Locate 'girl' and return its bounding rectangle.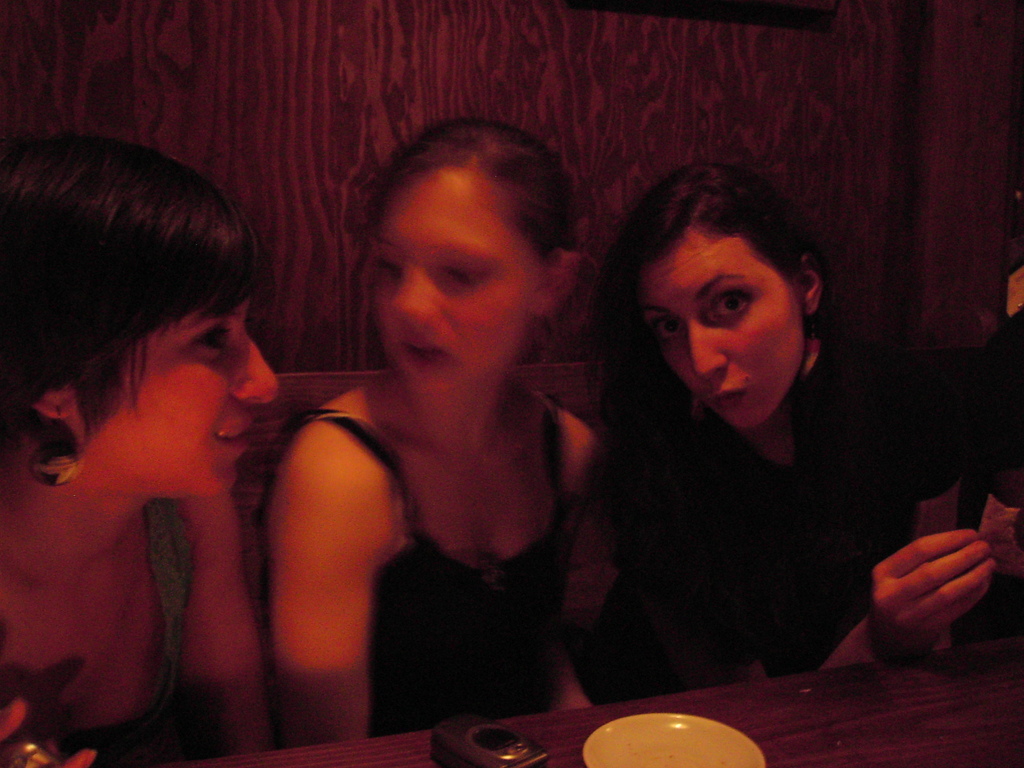
bbox(0, 143, 286, 767).
